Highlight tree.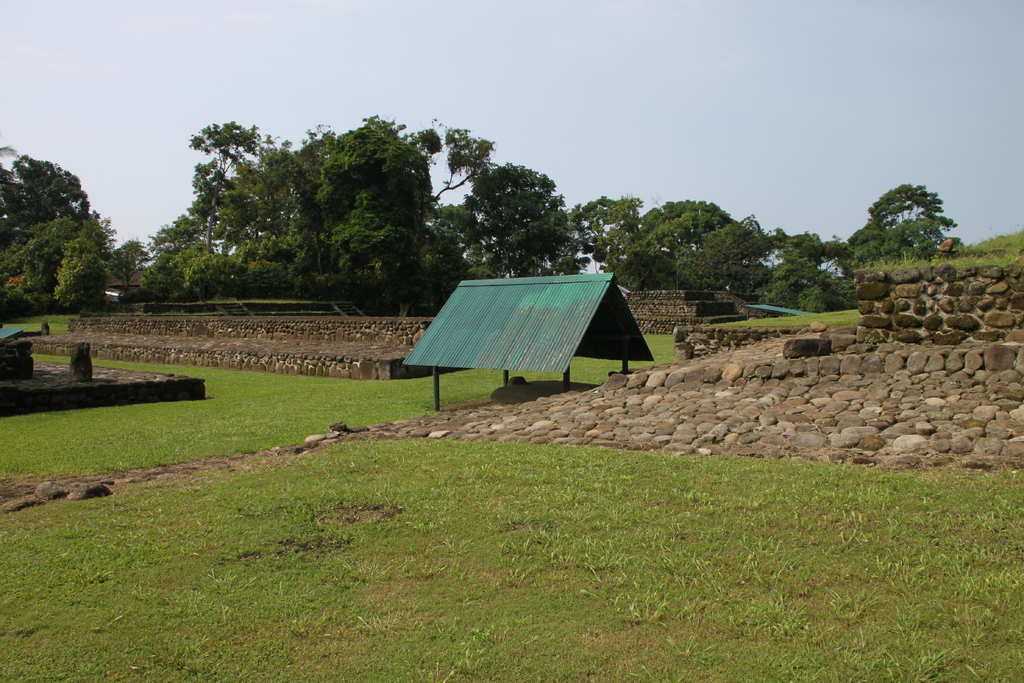
Highlighted region: (left=0, top=143, right=99, bottom=281).
